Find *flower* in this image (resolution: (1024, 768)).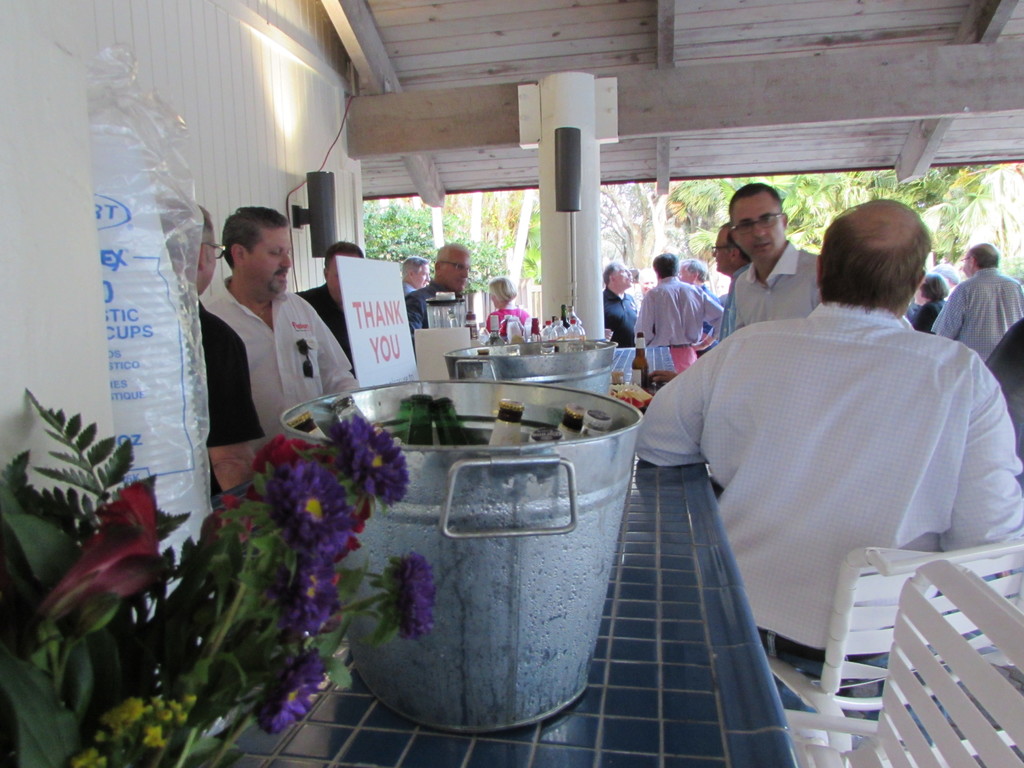
[250,430,367,542].
